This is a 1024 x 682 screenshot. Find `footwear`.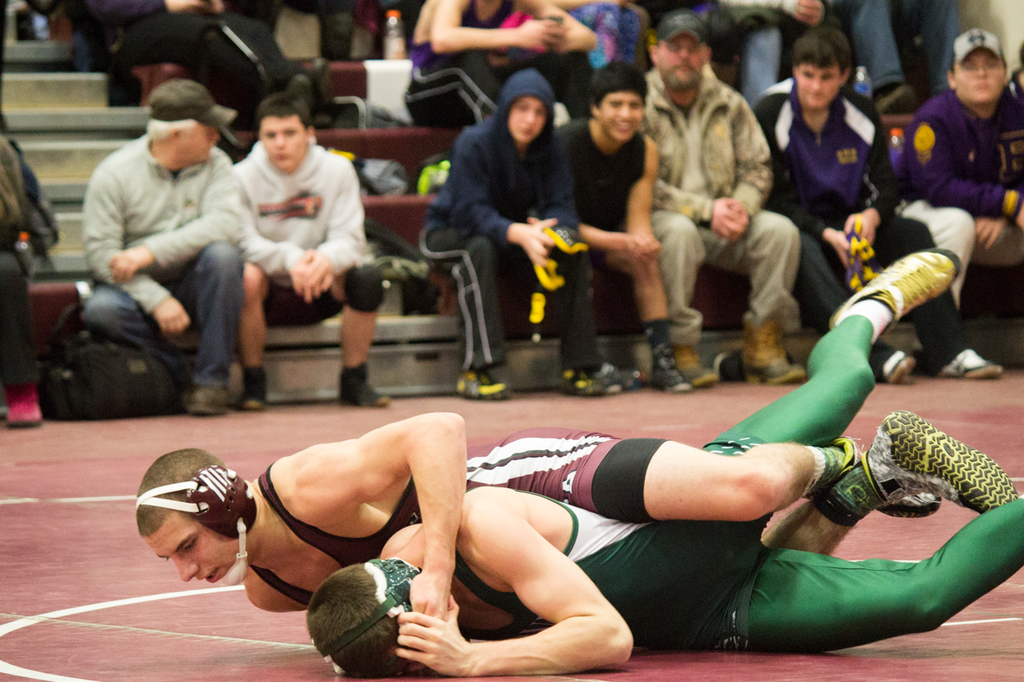
Bounding box: 562 370 605 393.
